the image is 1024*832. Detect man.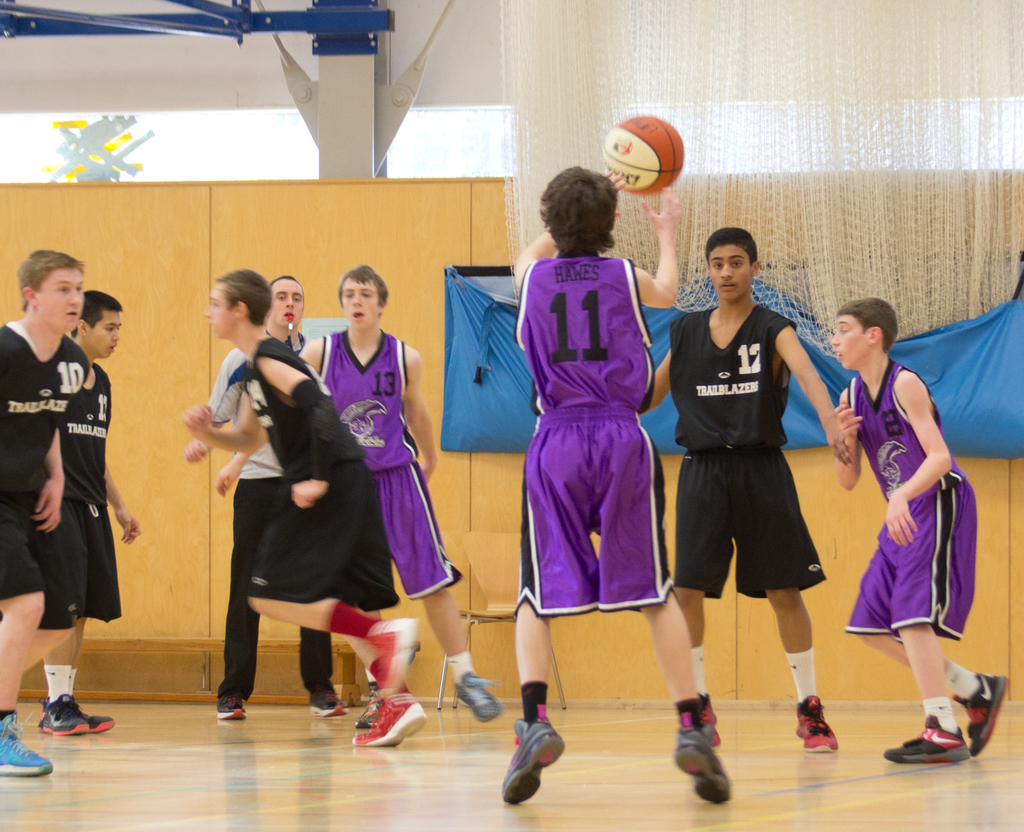
Detection: (203, 261, 510, 734).
